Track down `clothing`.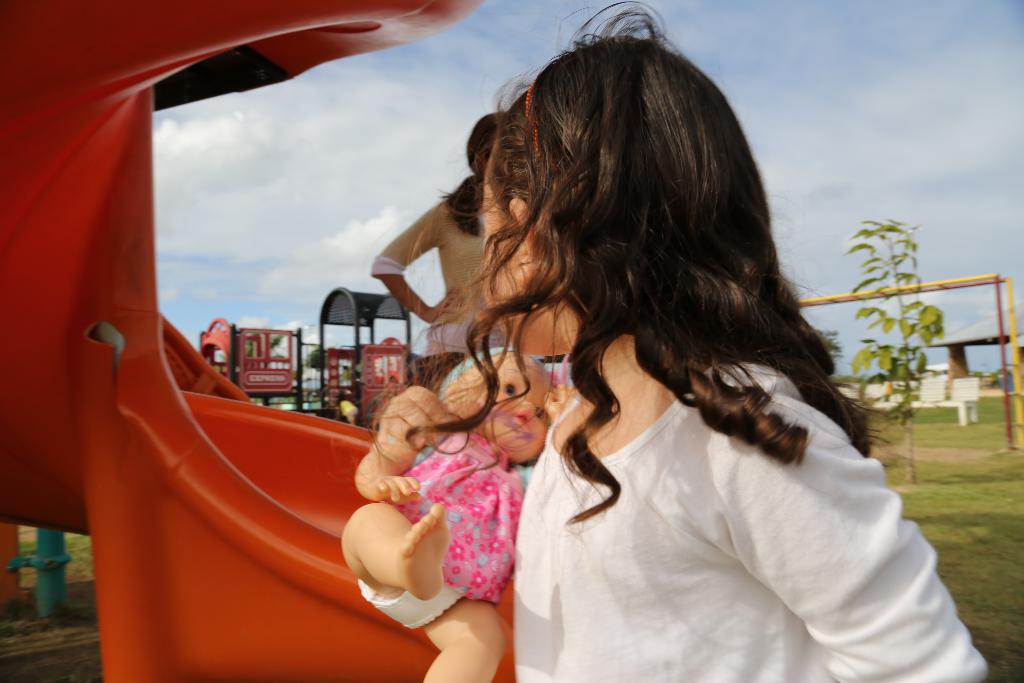
Tracked to pyautogui.locateOnScreen(381, 188, 532, 400).
